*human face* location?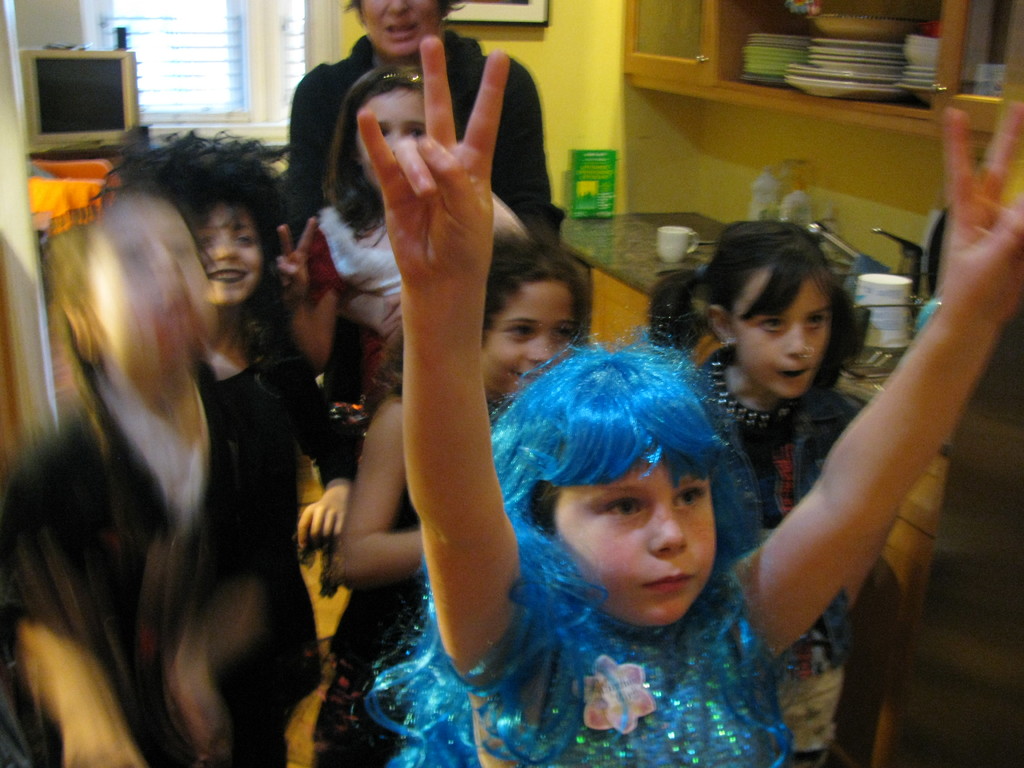
select_region(351, 82, 431, 192)
